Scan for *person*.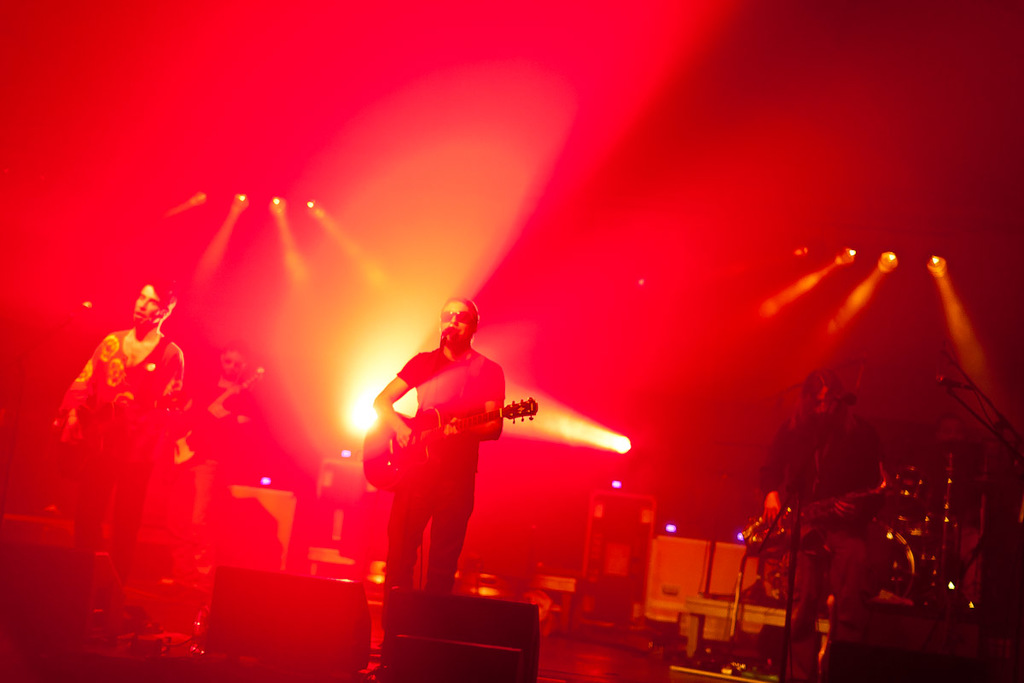
Scan result: (42, 272, 201, 605).
